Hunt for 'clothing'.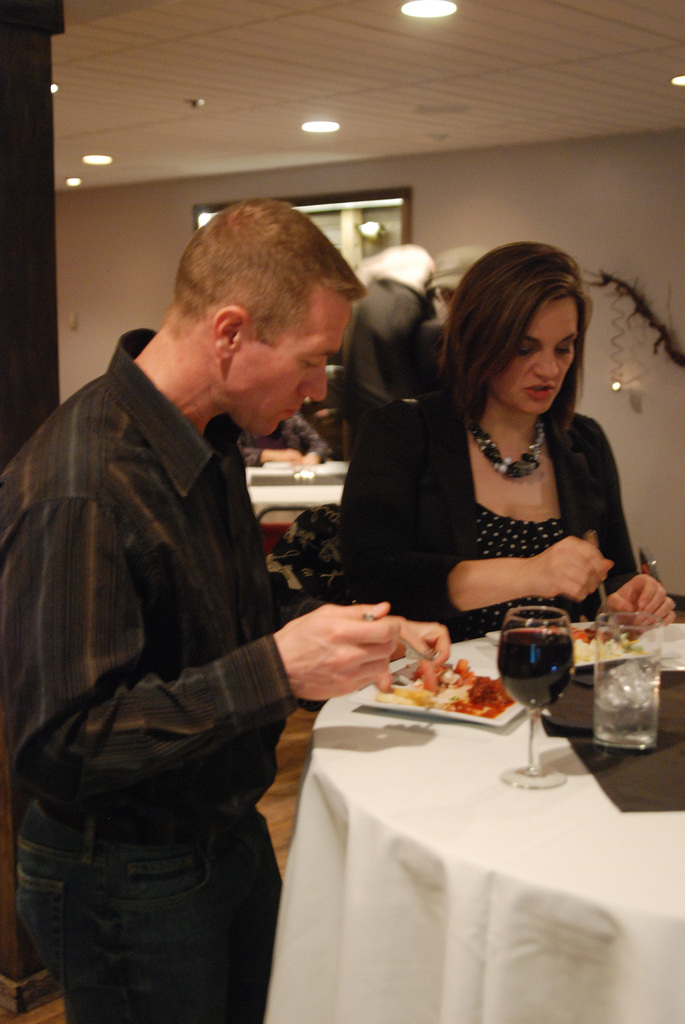
Hunted down at x1=323 y1=273 x2=435 y2=410.
